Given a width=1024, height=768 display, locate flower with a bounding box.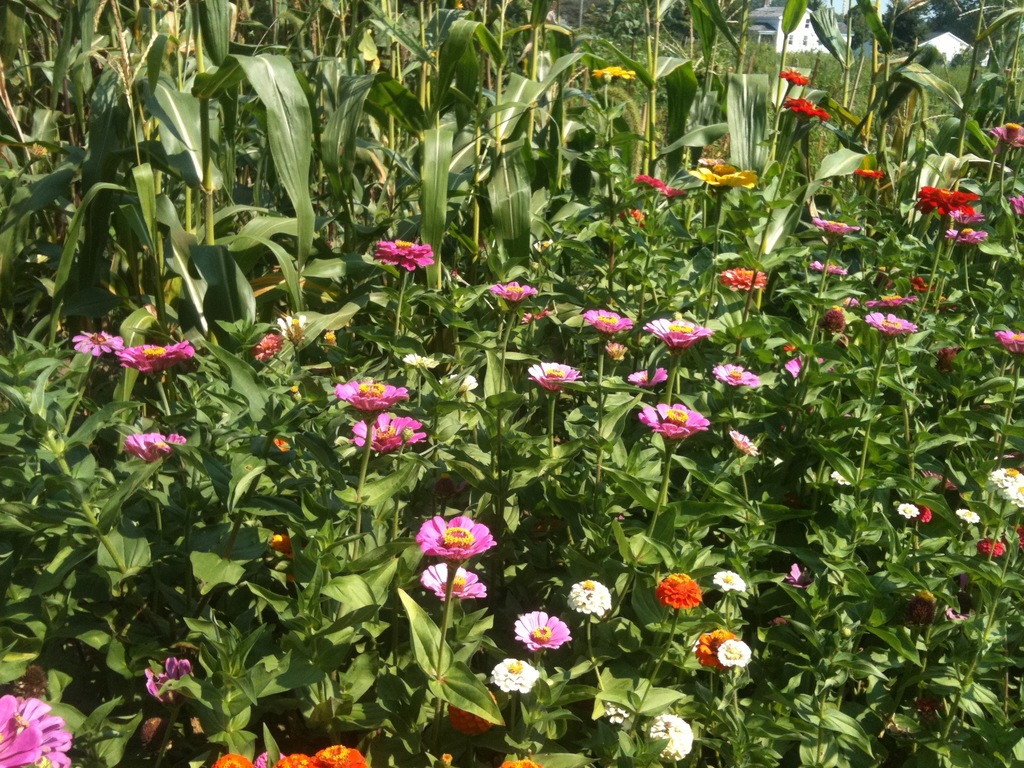
Located: crop(993, 326, 1023, 357).
